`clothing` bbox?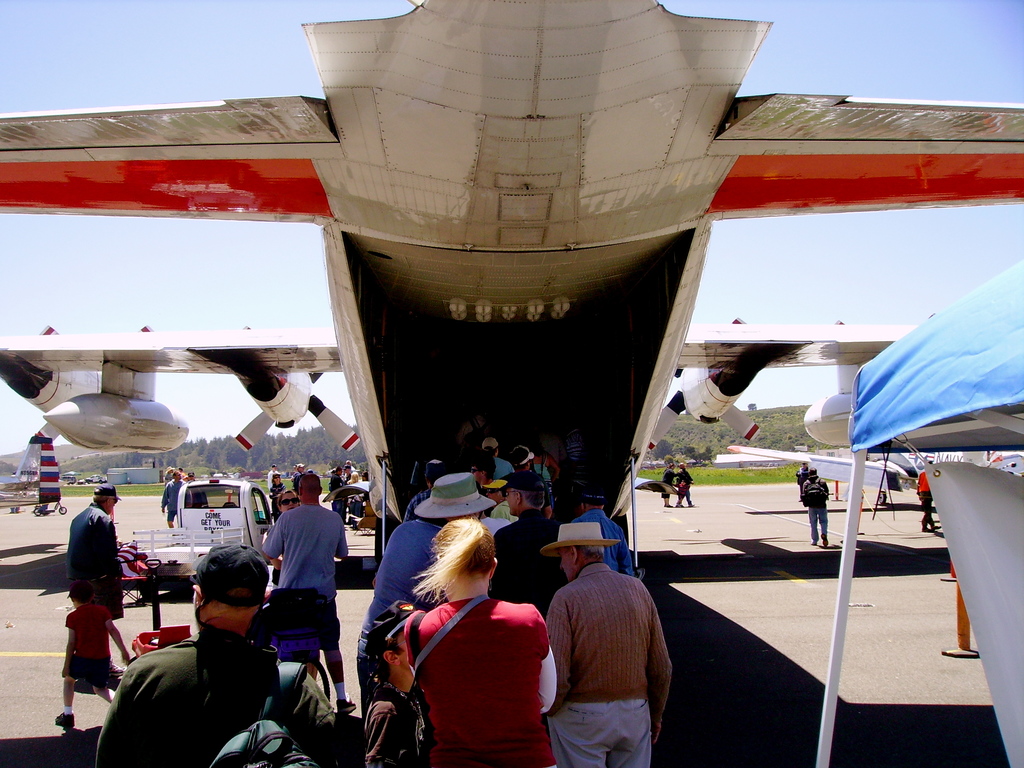
pyautogui.locateOnScreen(64, 499, 125, 605)
